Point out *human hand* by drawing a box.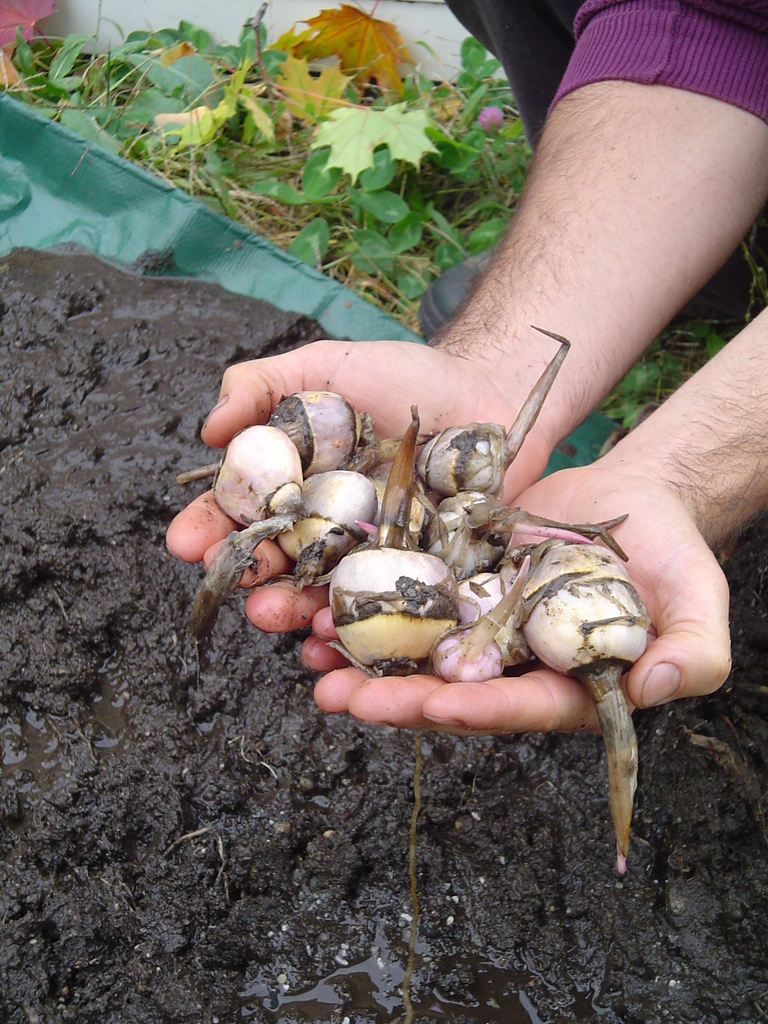
region(160, 333, 547, 625).
